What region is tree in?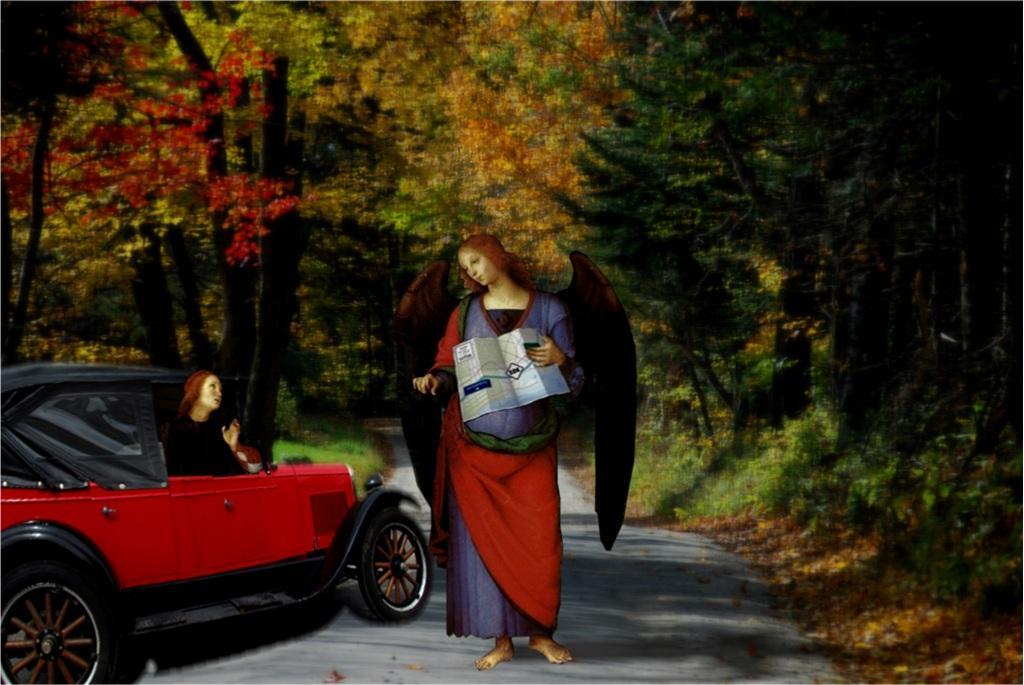
(x1=0, y1=0, x2=626, y2=454).
